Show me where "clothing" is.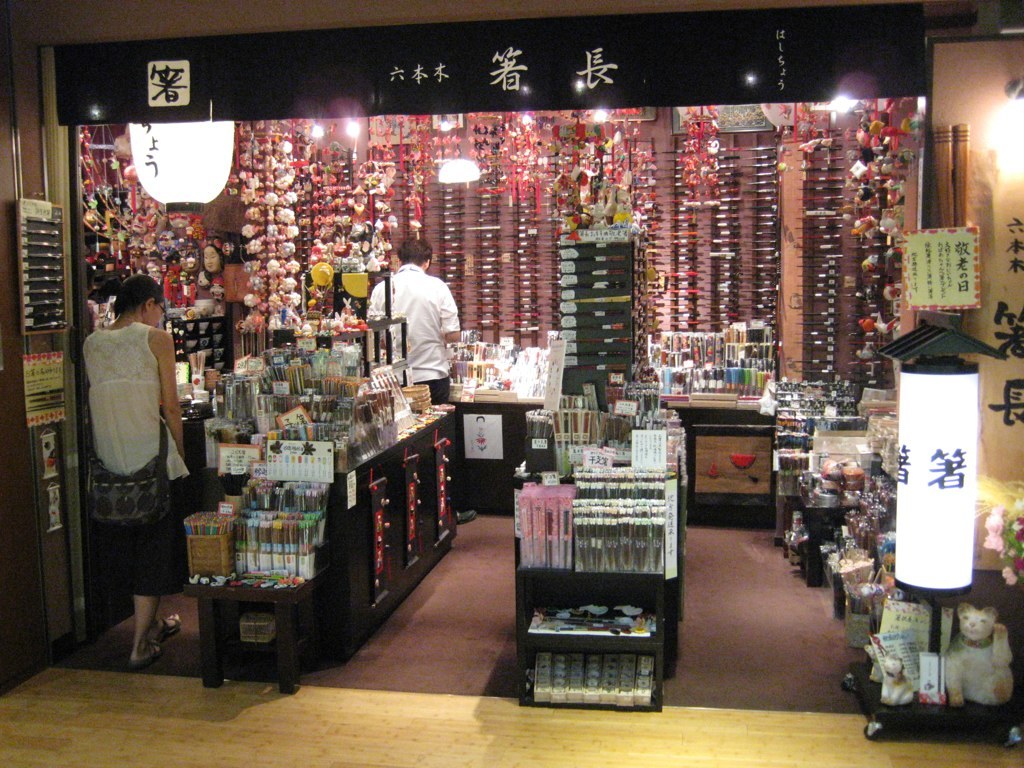
"clothing" is at left=83, top=322, right=198, bottom=597.
